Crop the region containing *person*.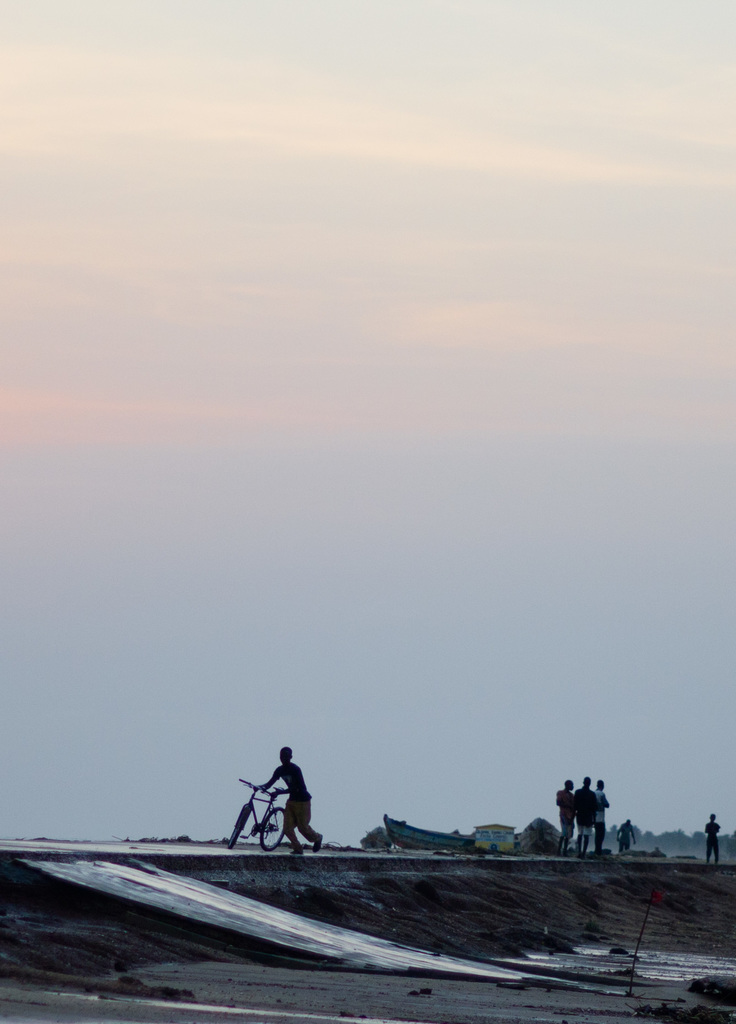
Crop region: (left=593, top=779, right=612, bottom=850).
